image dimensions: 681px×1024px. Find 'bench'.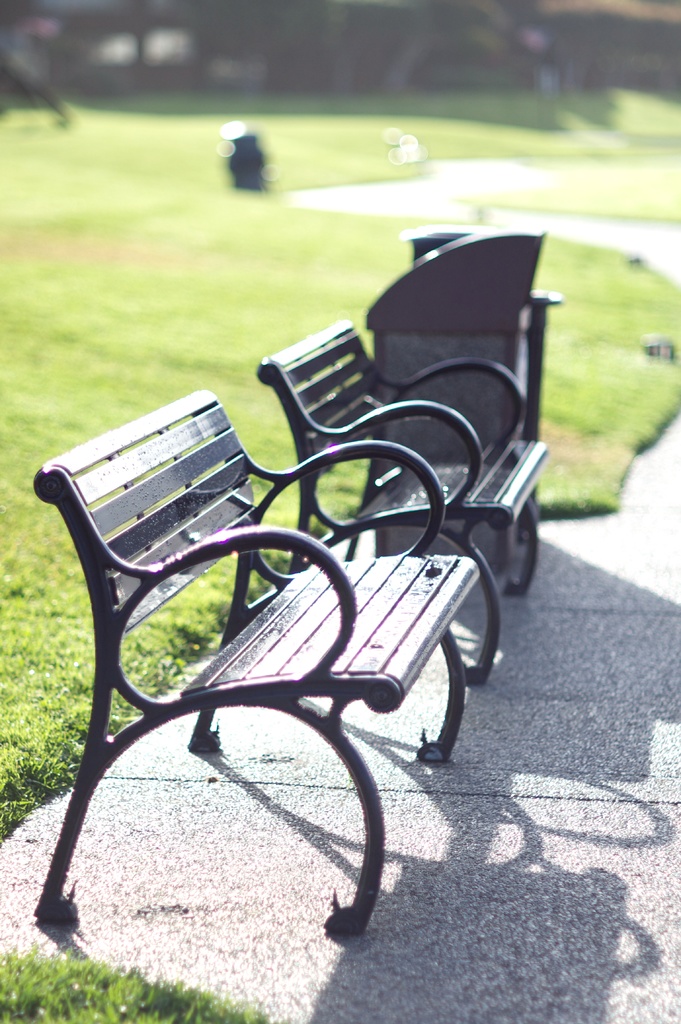
rect(257, 321, 550, 605).
